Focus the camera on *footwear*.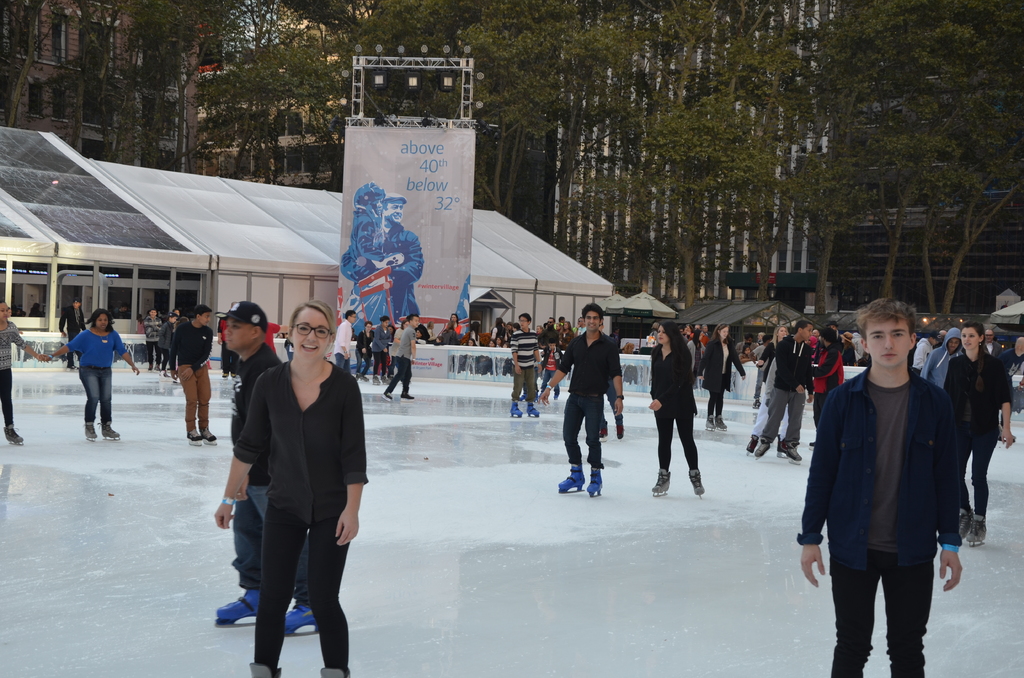
Focus region: 399:392:415:401.
